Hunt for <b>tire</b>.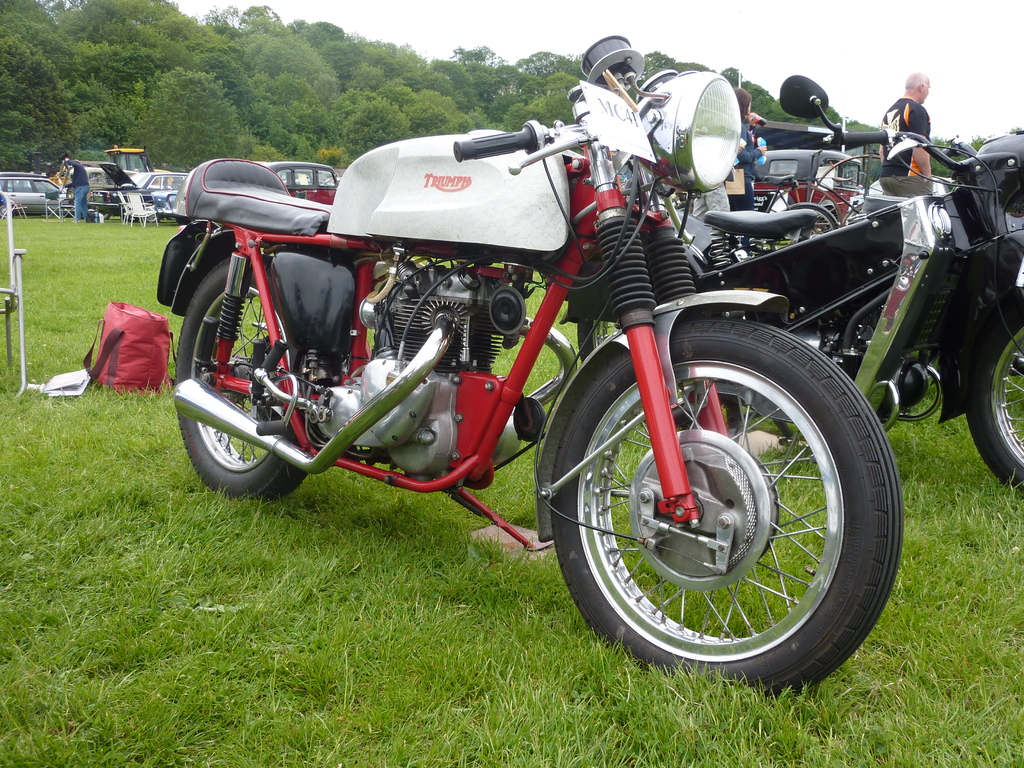
Hunted down at bbox=[772, 205, 837, 252].
